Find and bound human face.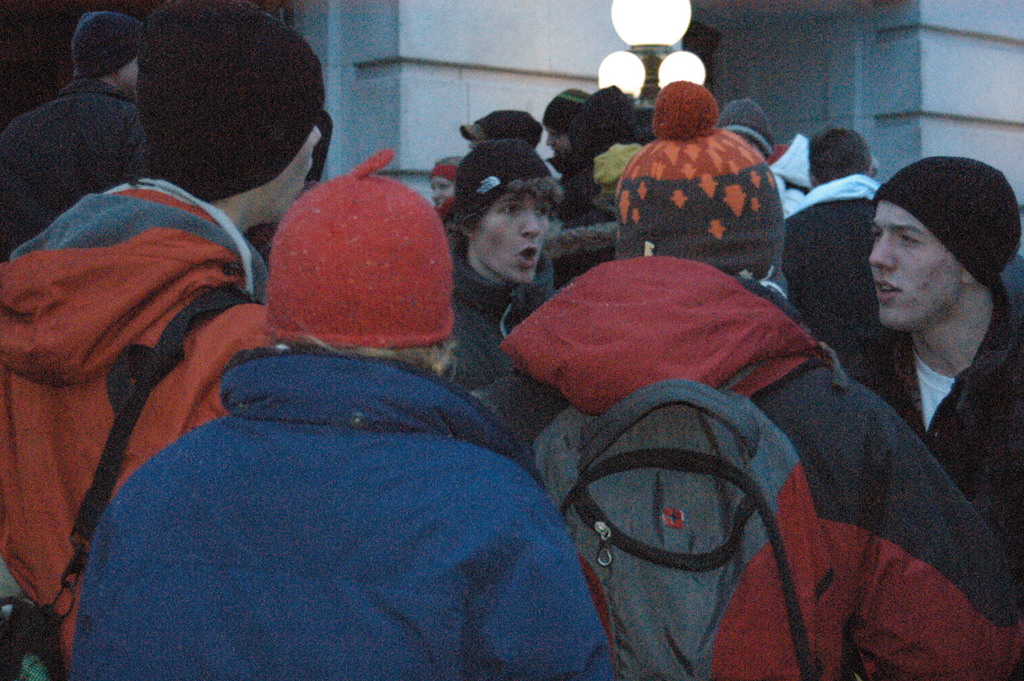
Bound: bbox=[428, 176, 460, 206].
